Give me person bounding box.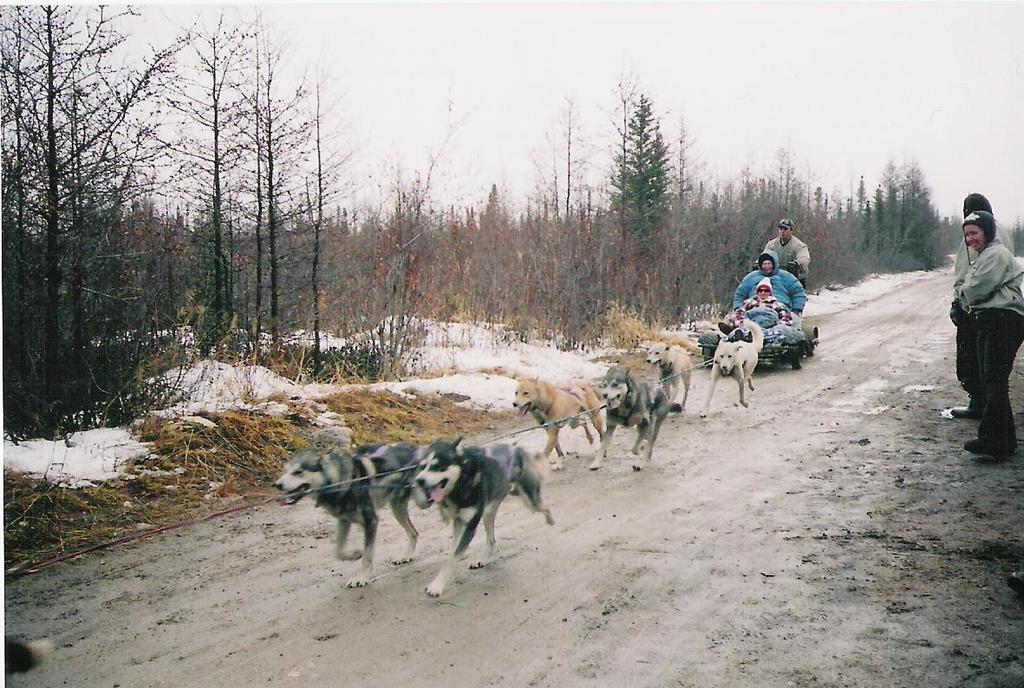
(x1=730, y1=265, x2=783, y2=324).
